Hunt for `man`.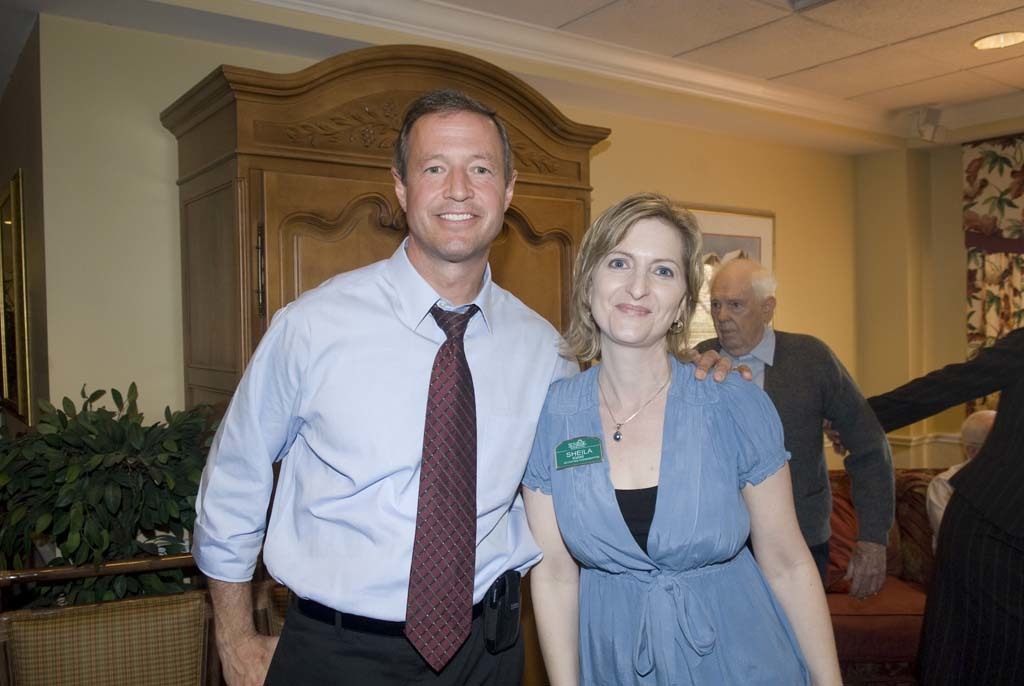
Hunted down at 675/257/897/622.
